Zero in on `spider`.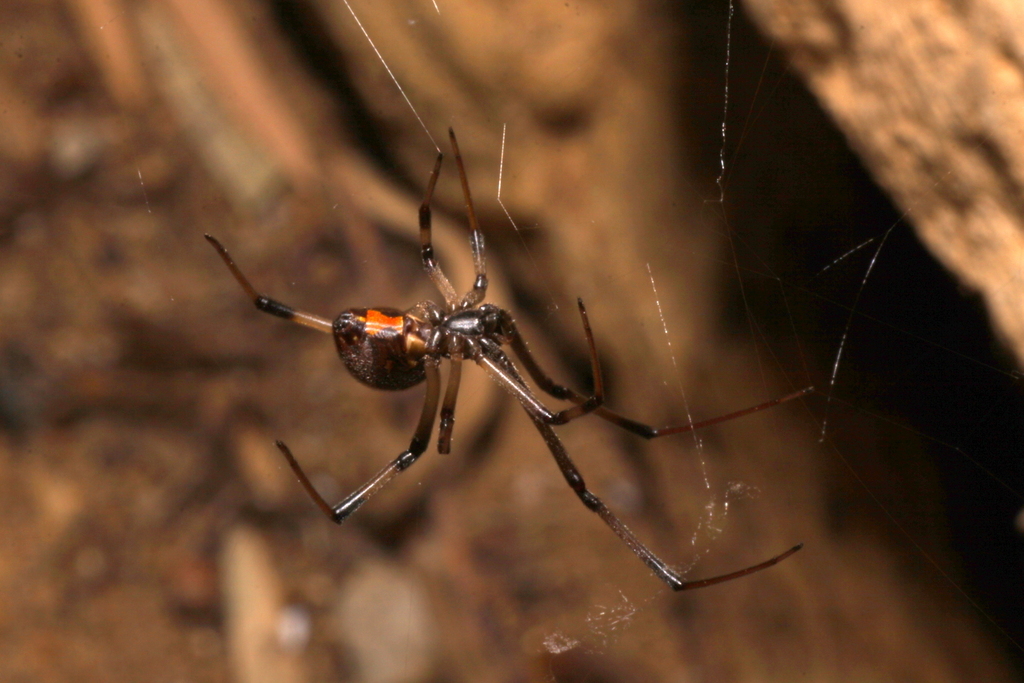
Zeroed in: (203, 122, 822, 592).
